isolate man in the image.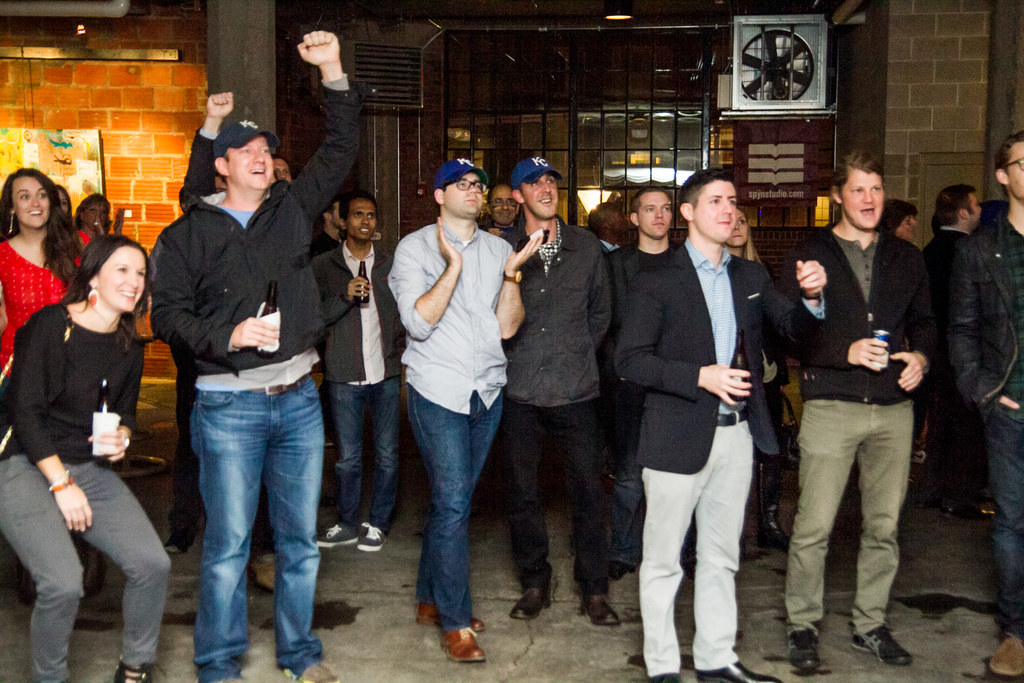
Isolated region: (left=271, top=156, right=291, bottom=178).
